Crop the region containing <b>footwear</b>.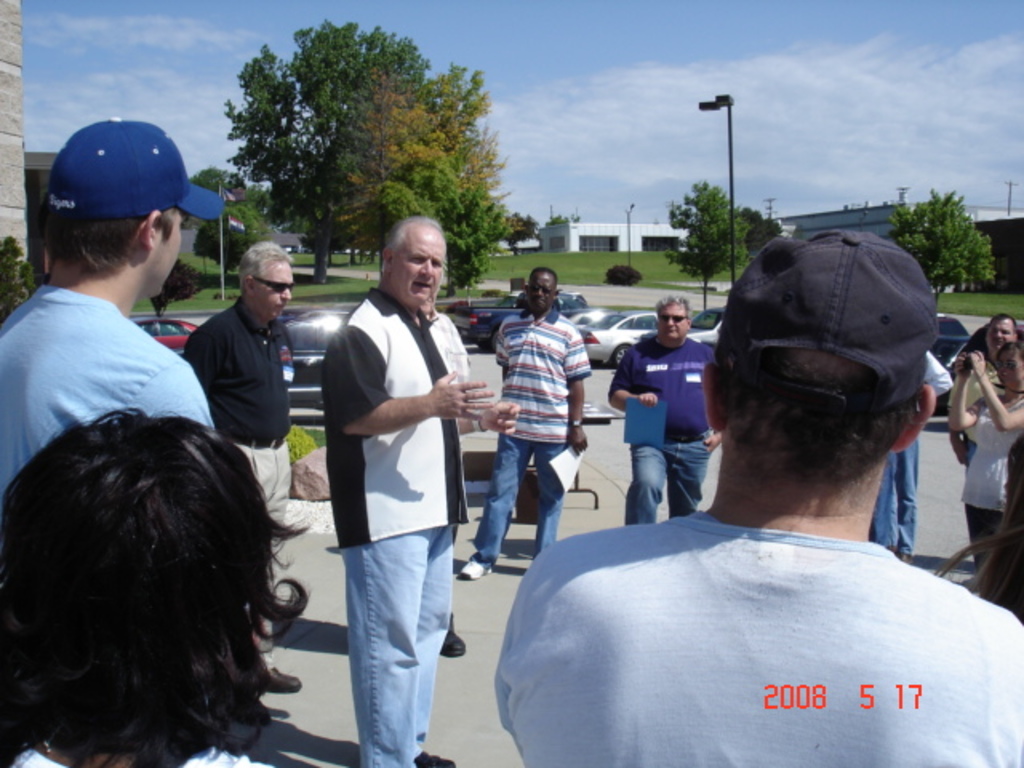
Crop region: <box>267,666,302,693</box>.
